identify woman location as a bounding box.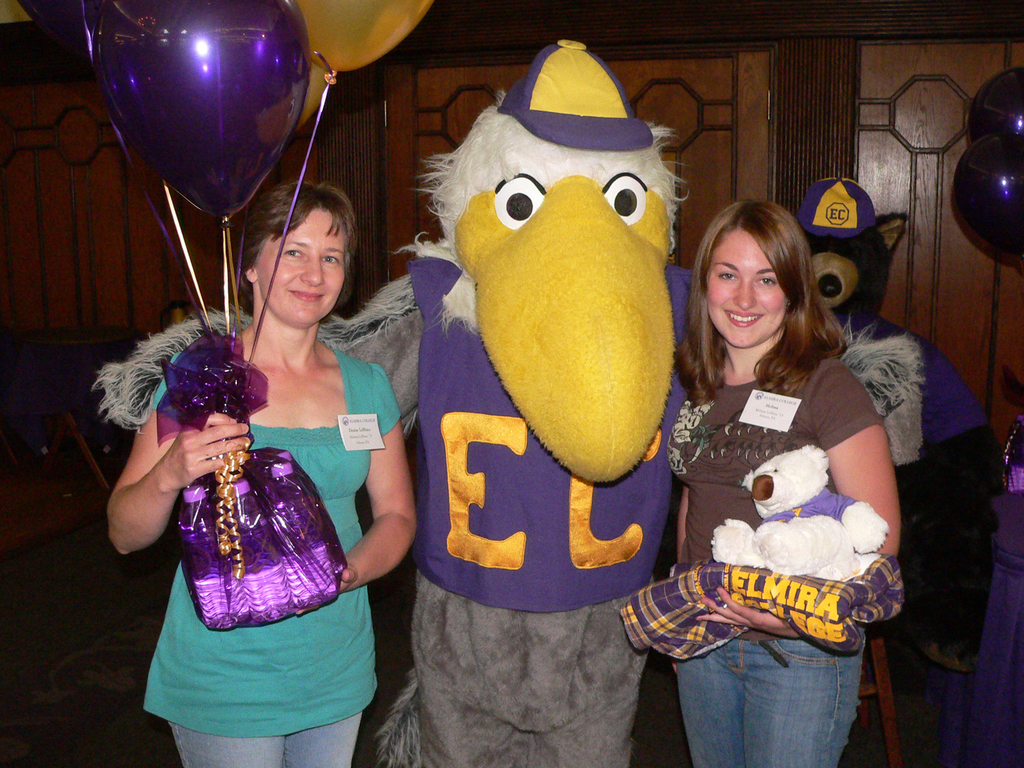
{"left": 106, "top": 182, "right": 419, "bottom": 767}.
